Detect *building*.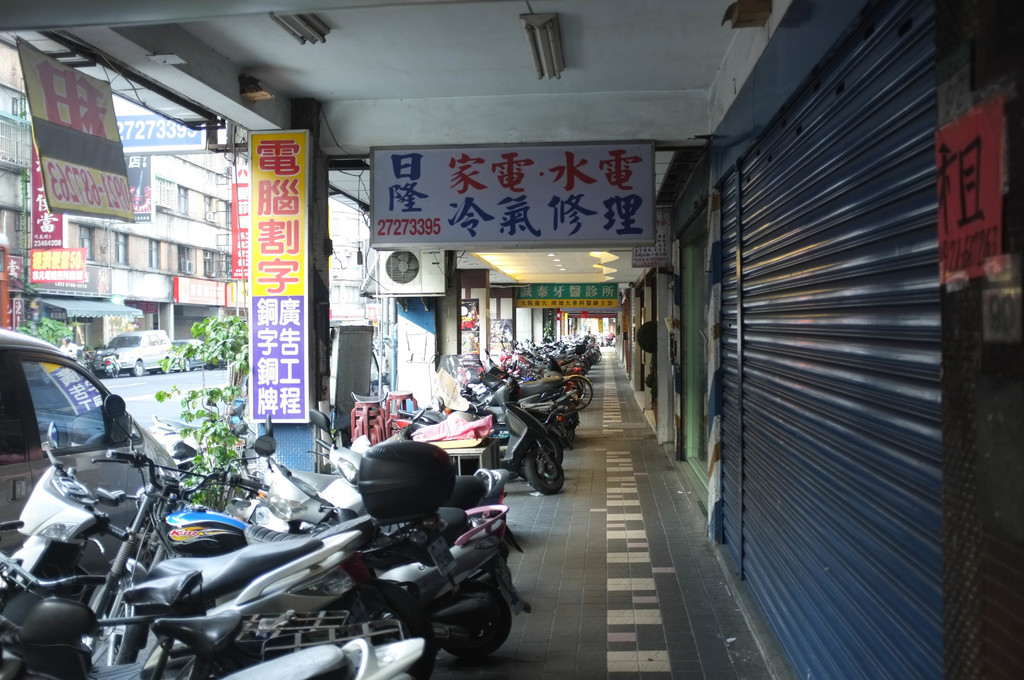
Detected at left=0, top=36, right=252, bottom=364.
